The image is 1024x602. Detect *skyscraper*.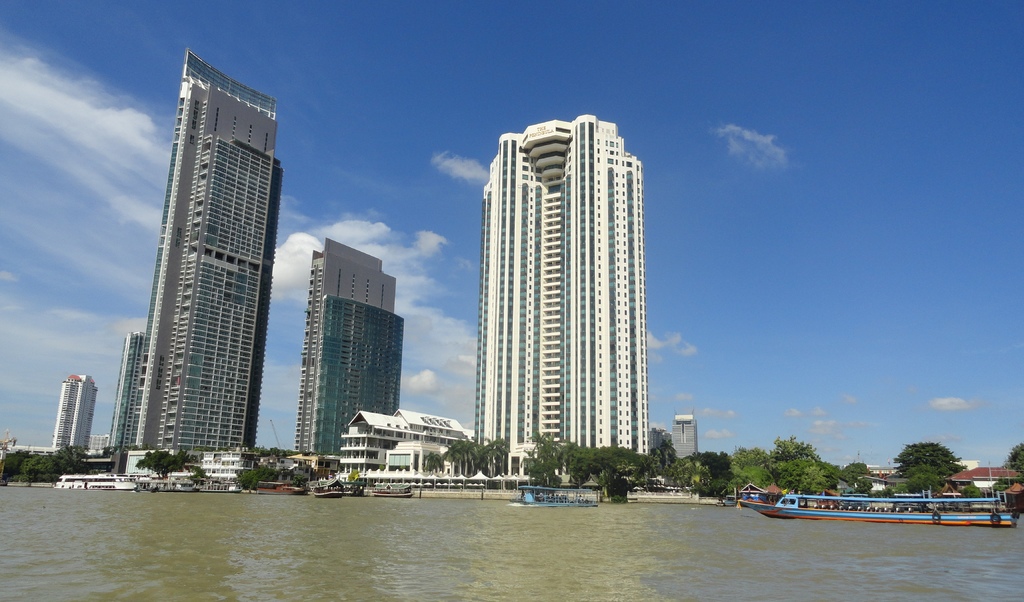
Detection: 308:296:407:465.
